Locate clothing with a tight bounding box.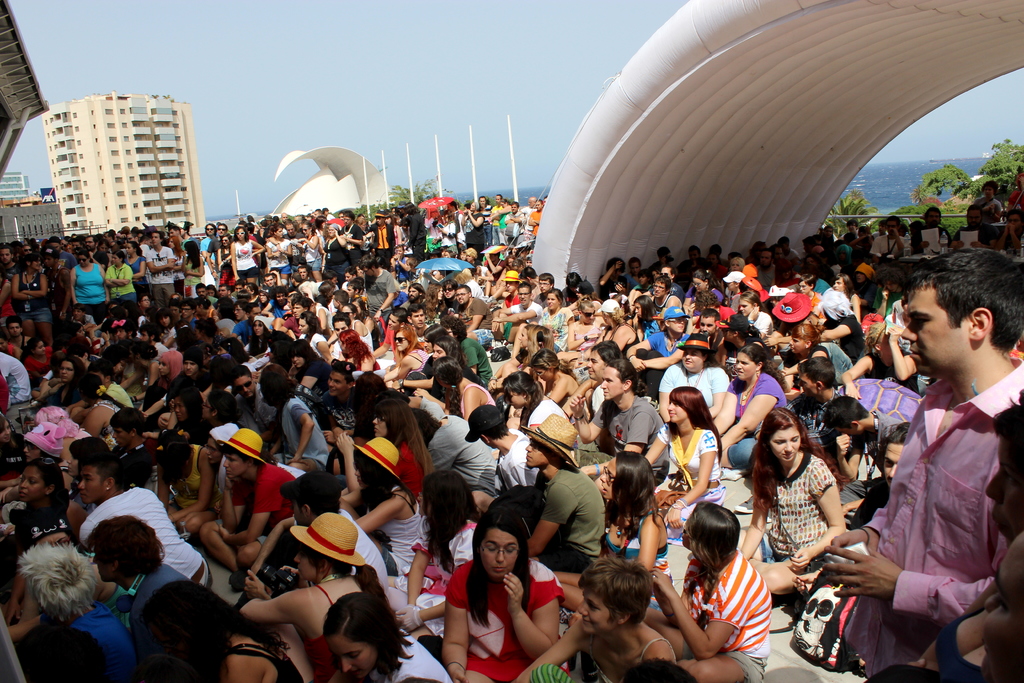
(473,431,538,494).
